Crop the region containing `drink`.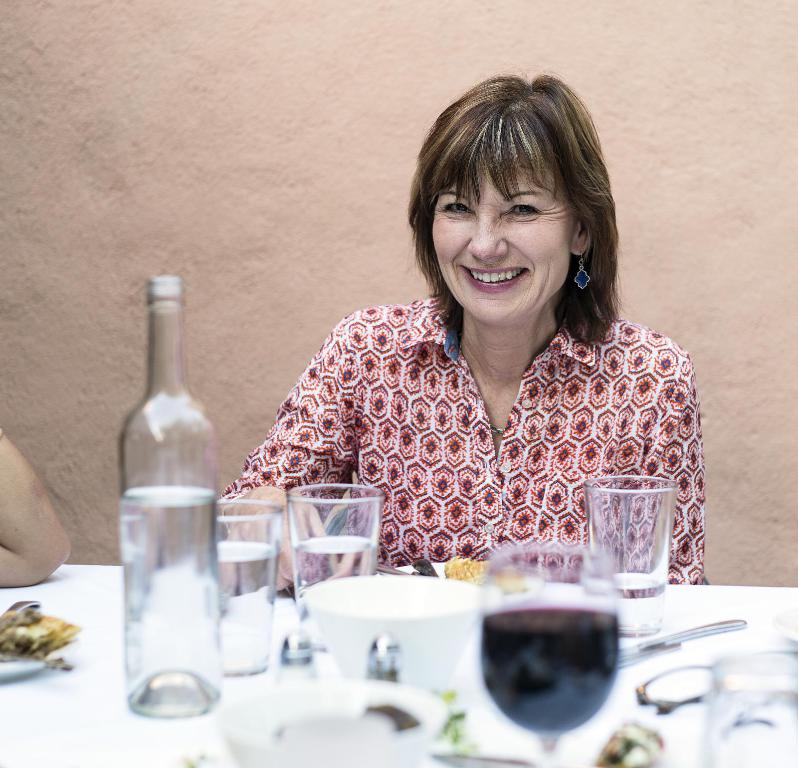
Crop region: 296 536 379 598.
